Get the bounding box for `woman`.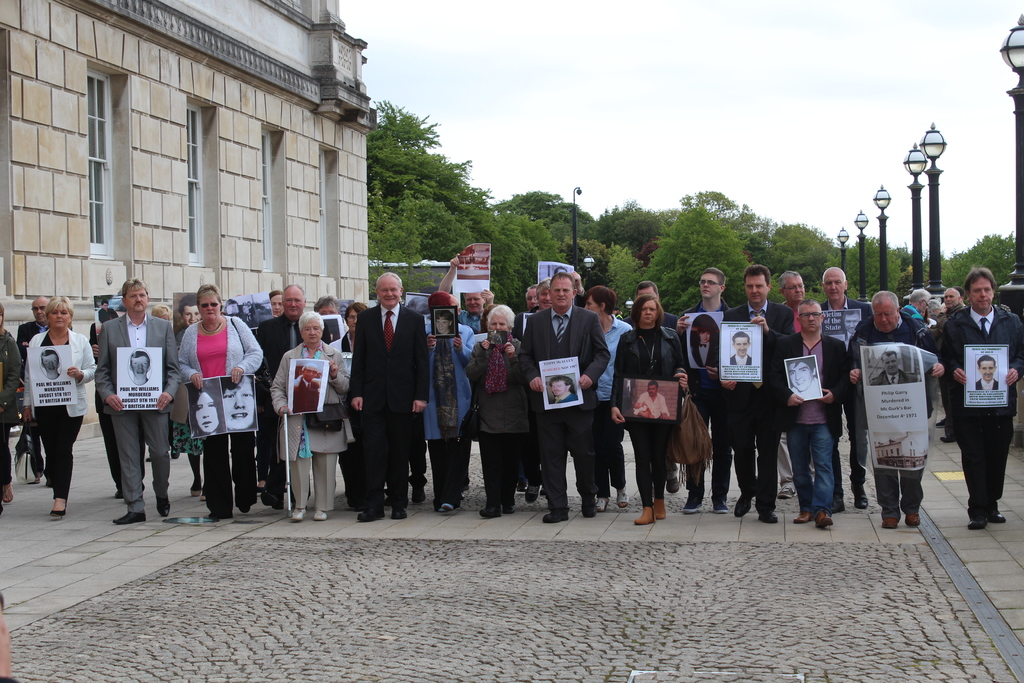
BBox(269, 309, 349, 523).
